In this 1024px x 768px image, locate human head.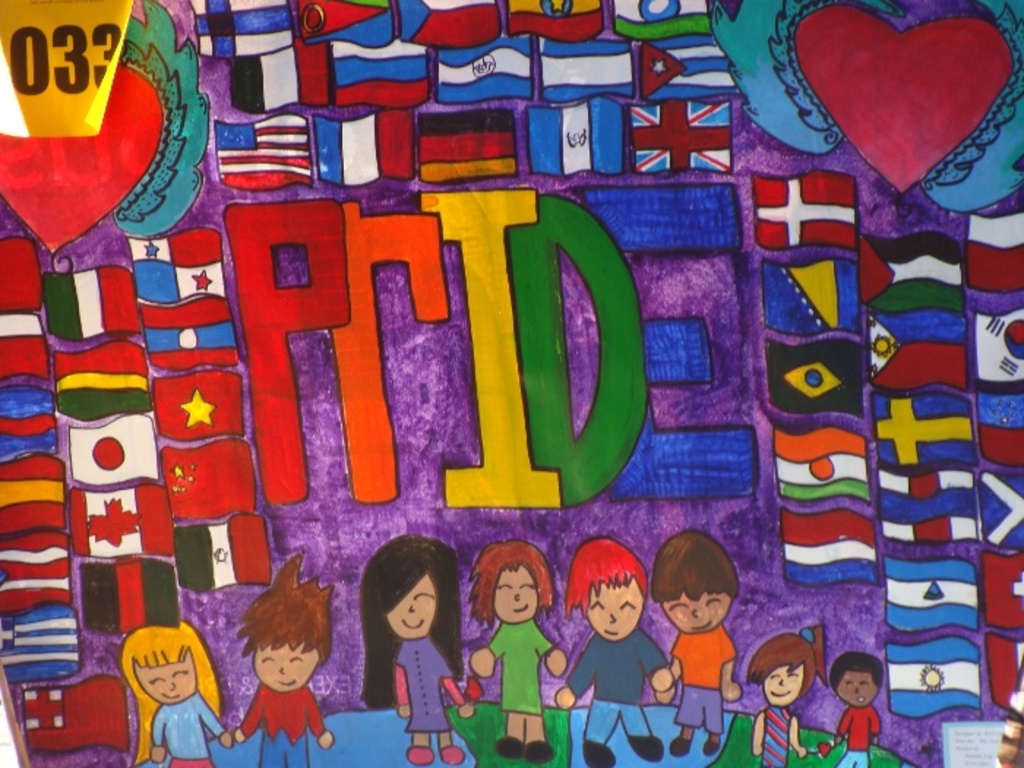
Bounding box: rect(237, 549, 335, 698).
